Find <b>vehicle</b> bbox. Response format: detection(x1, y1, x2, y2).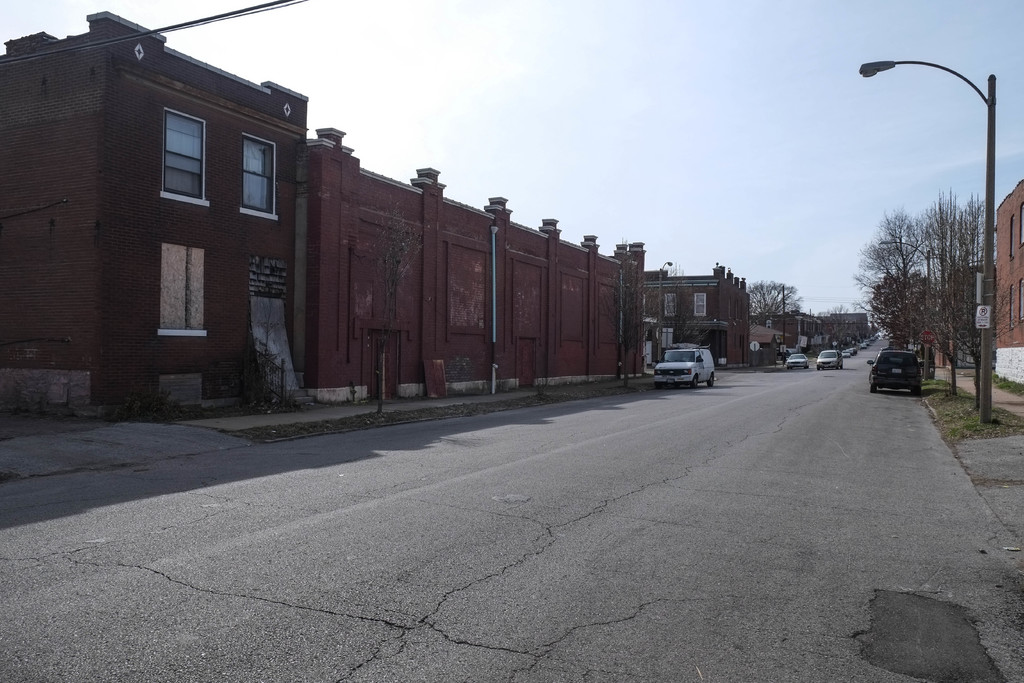
detection(815, 349, 845, 372).
